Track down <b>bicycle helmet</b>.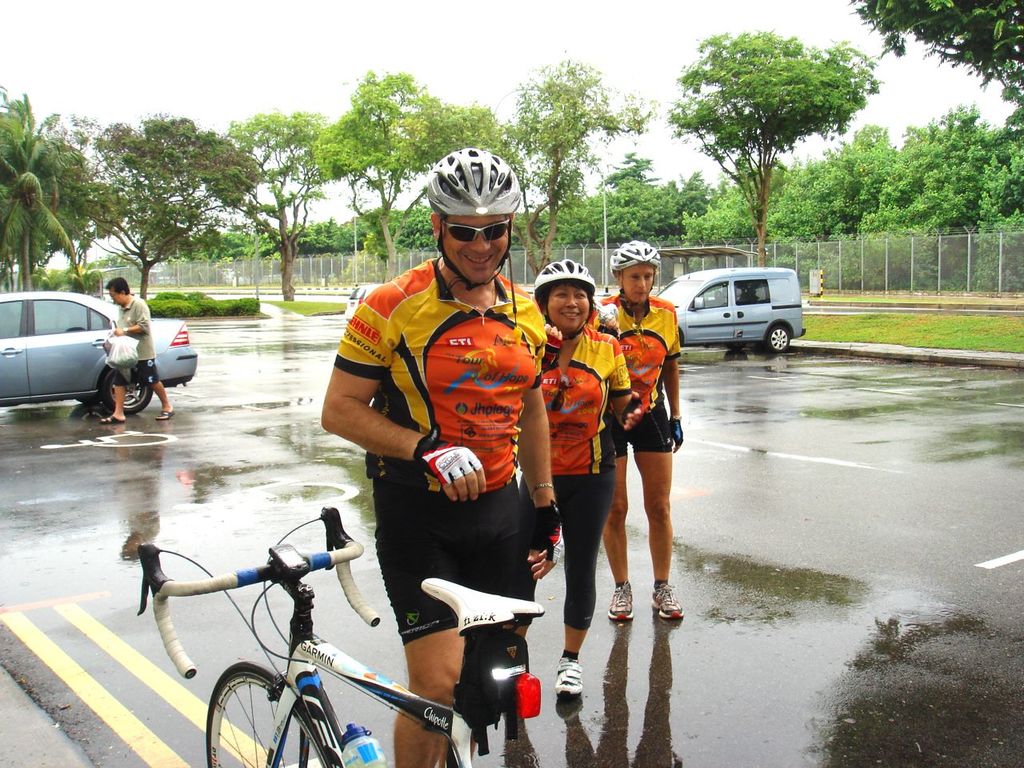
Tracked to [x1=610, y1=243, x2=659, y2=269].
